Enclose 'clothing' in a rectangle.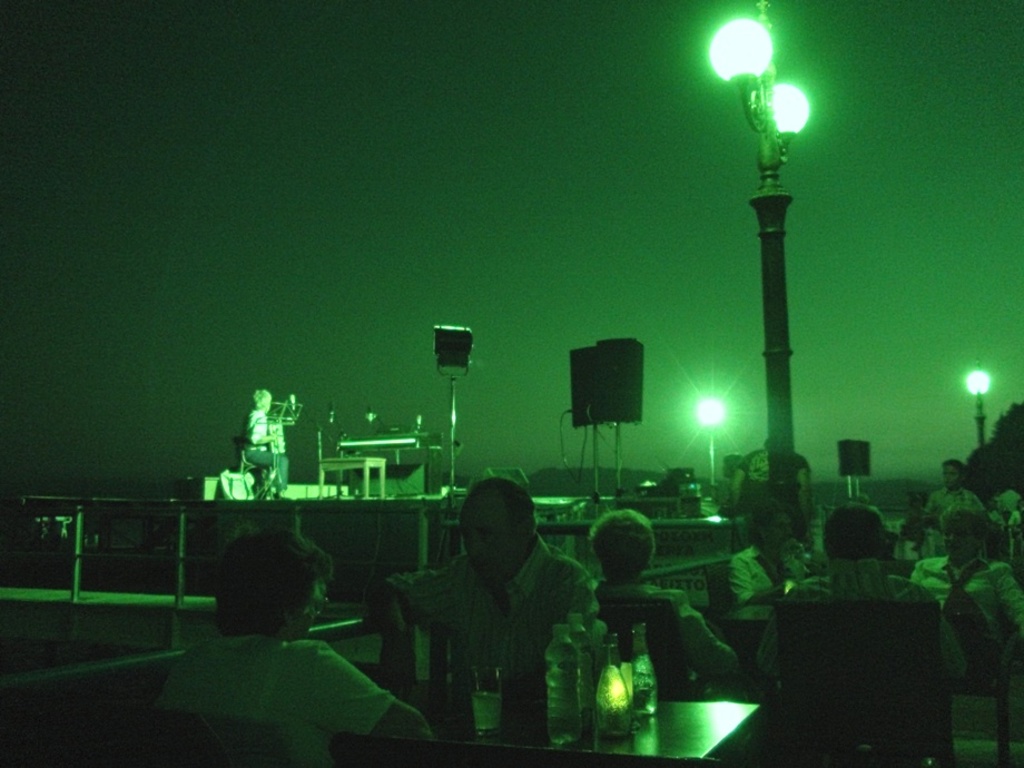
{"left": 727, "top": 548, "right": 801, "bottom": 627}.
